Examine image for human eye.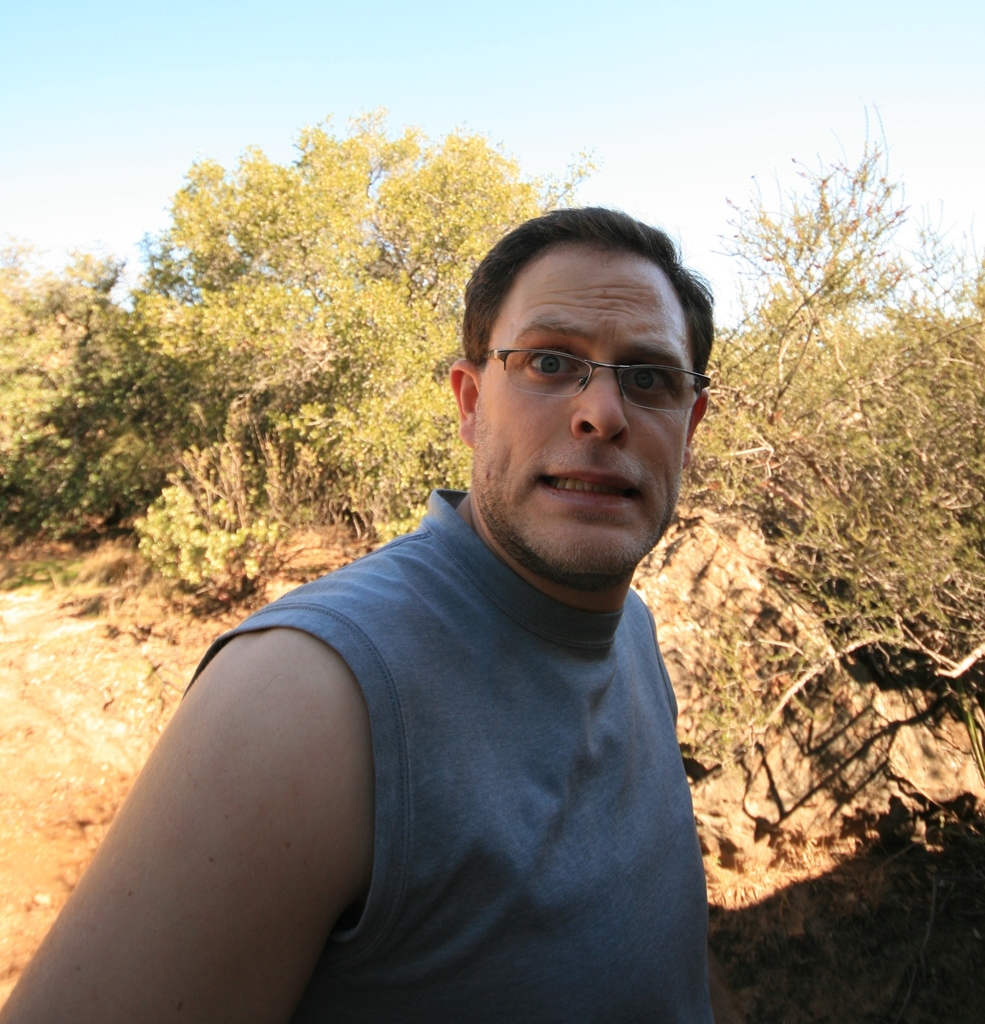
Examination result: <region>518, 343, 583, 381</region>.
